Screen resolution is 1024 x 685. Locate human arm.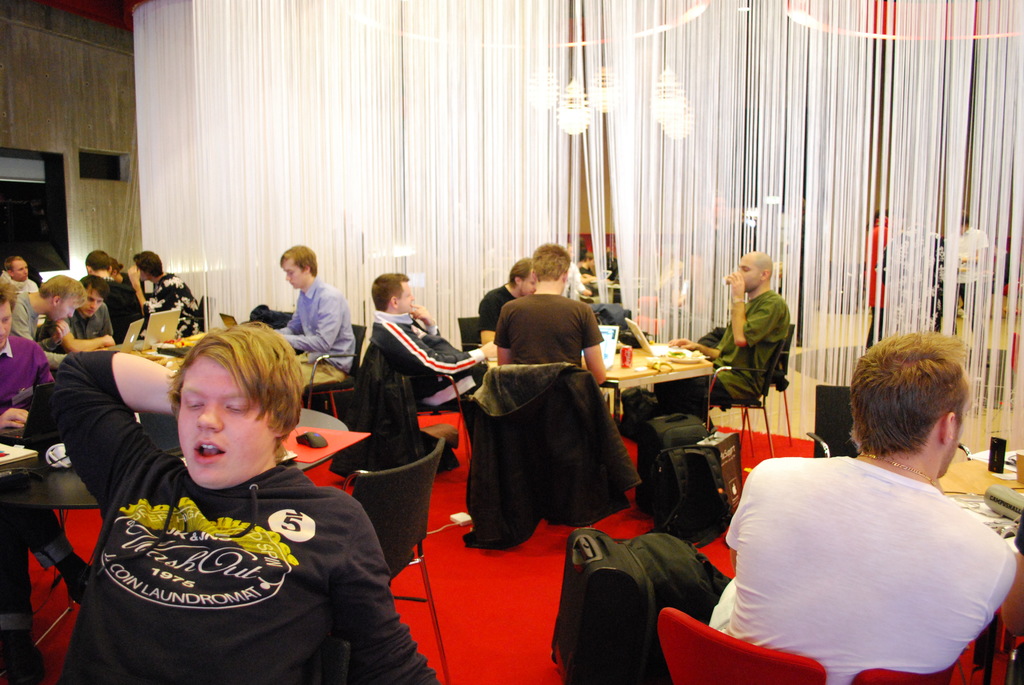
[left=24, top=330, right=54, bottom=385].
